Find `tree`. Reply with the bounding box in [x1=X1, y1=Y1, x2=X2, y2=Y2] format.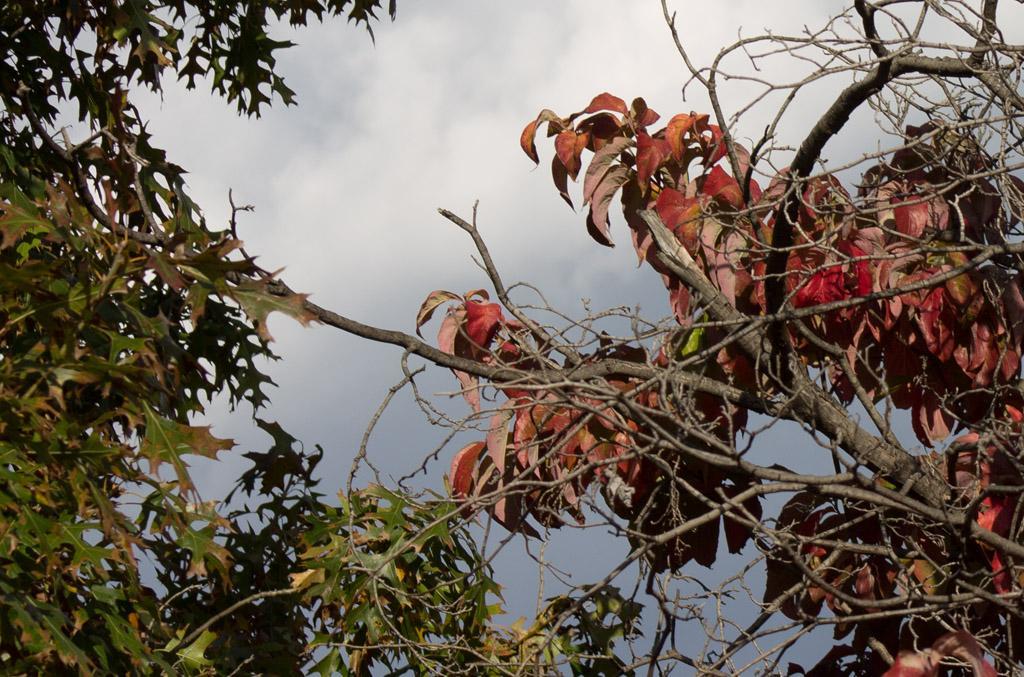
[x1=12, y1=36, x2=325, y2=612].
